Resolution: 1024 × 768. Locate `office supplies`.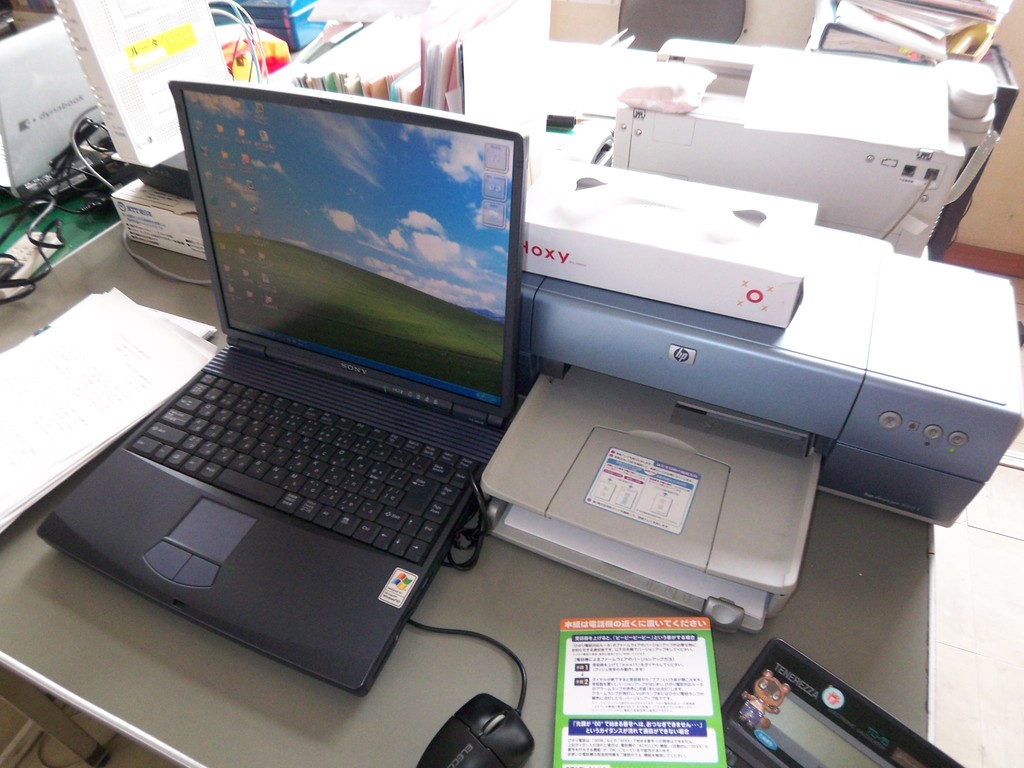
crop(57, 0, 242, 164).
